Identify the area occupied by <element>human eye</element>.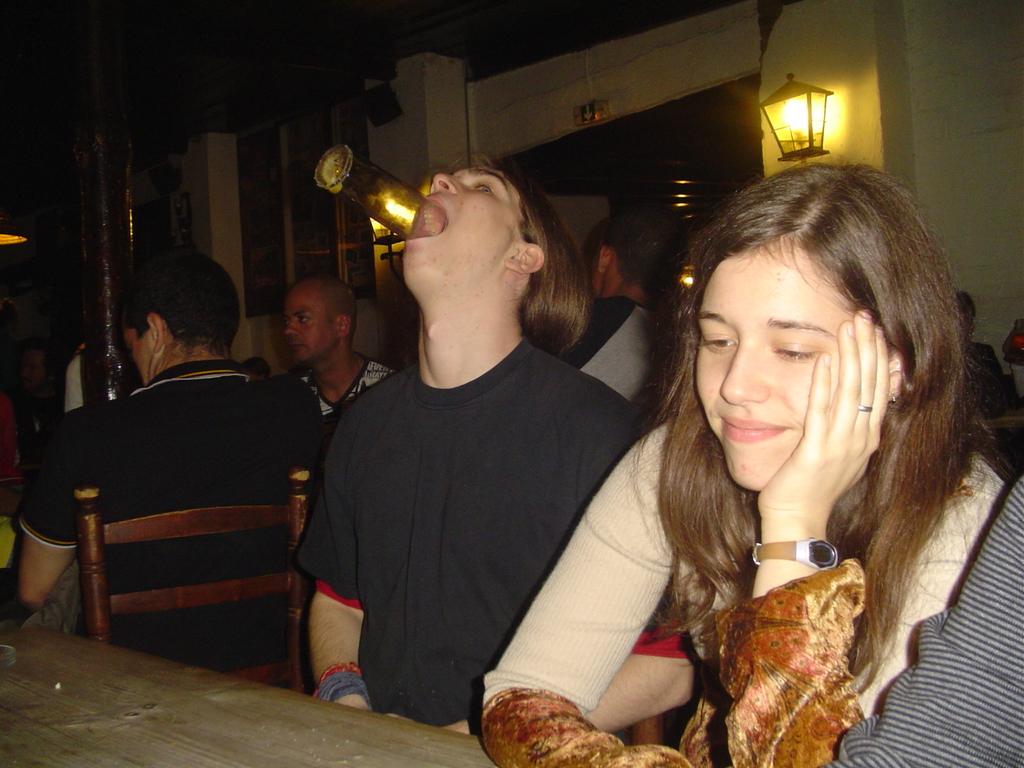
Area: box(697, 330, 738, 357).
